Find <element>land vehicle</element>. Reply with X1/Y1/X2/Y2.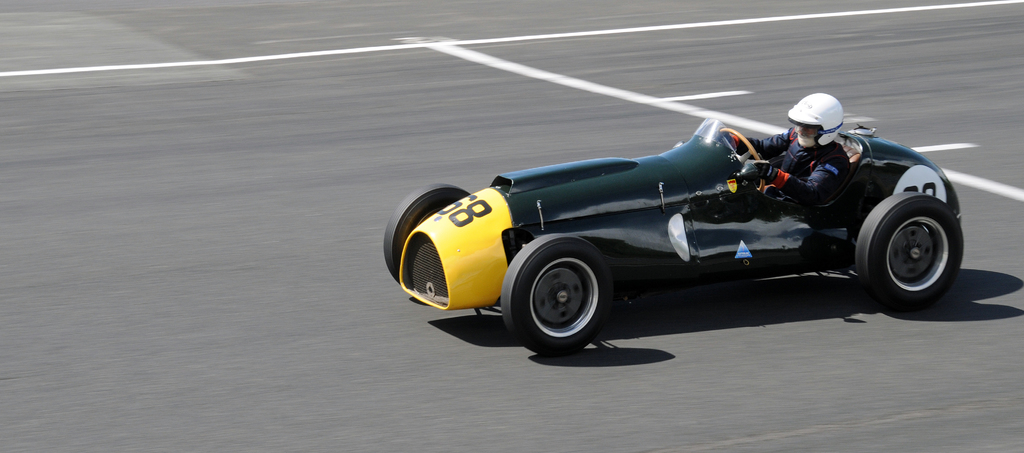
398/99/974/342.
